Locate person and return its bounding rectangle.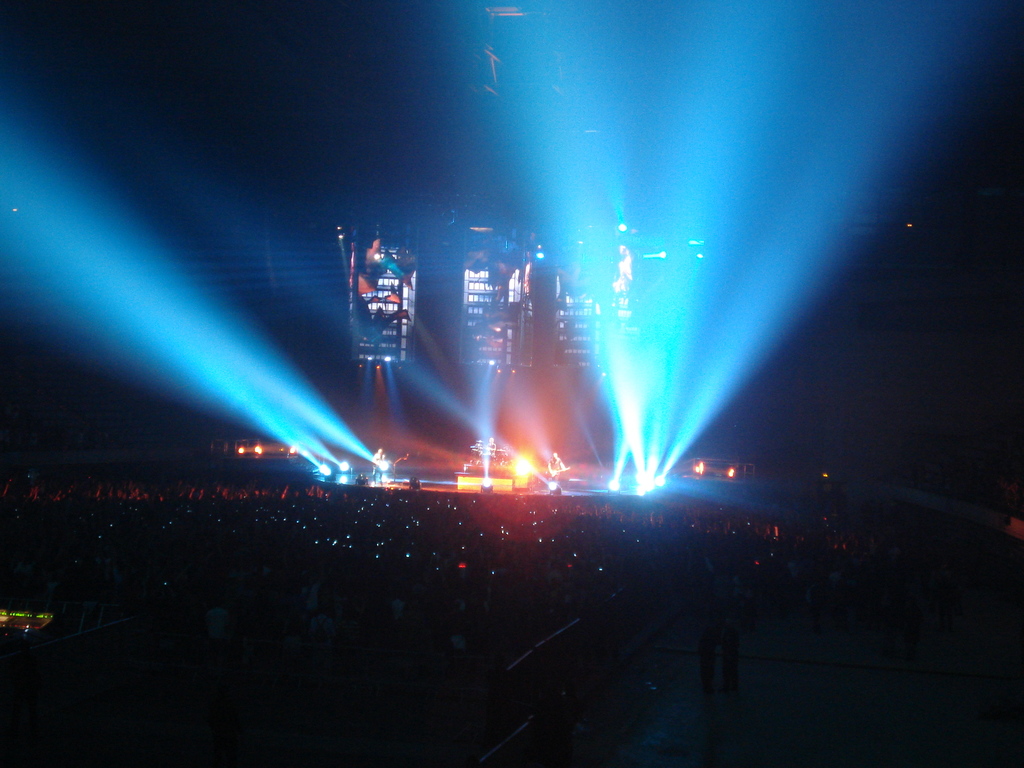
[x1=370, y1=447, x2=382, y2=479].
